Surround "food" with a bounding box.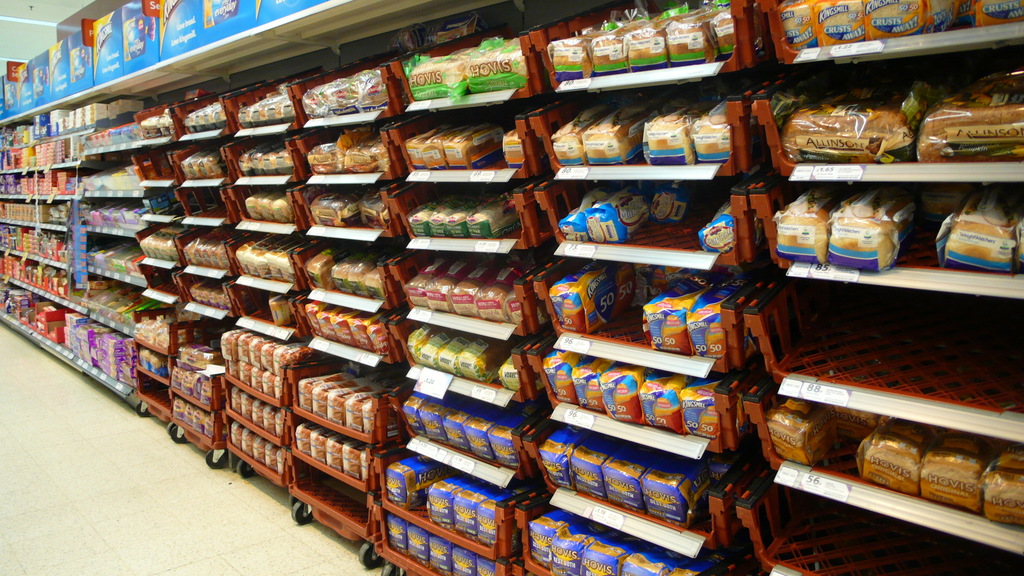
(424,257,472,312).
